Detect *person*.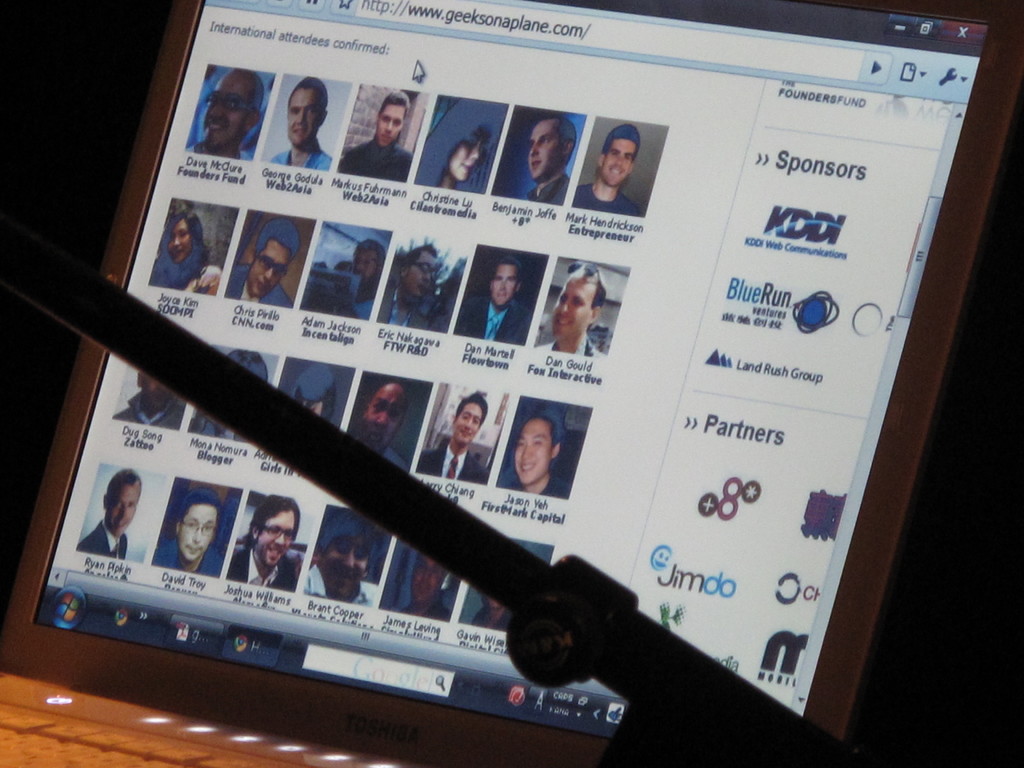
Detected at (579, 120, 641, 216).
